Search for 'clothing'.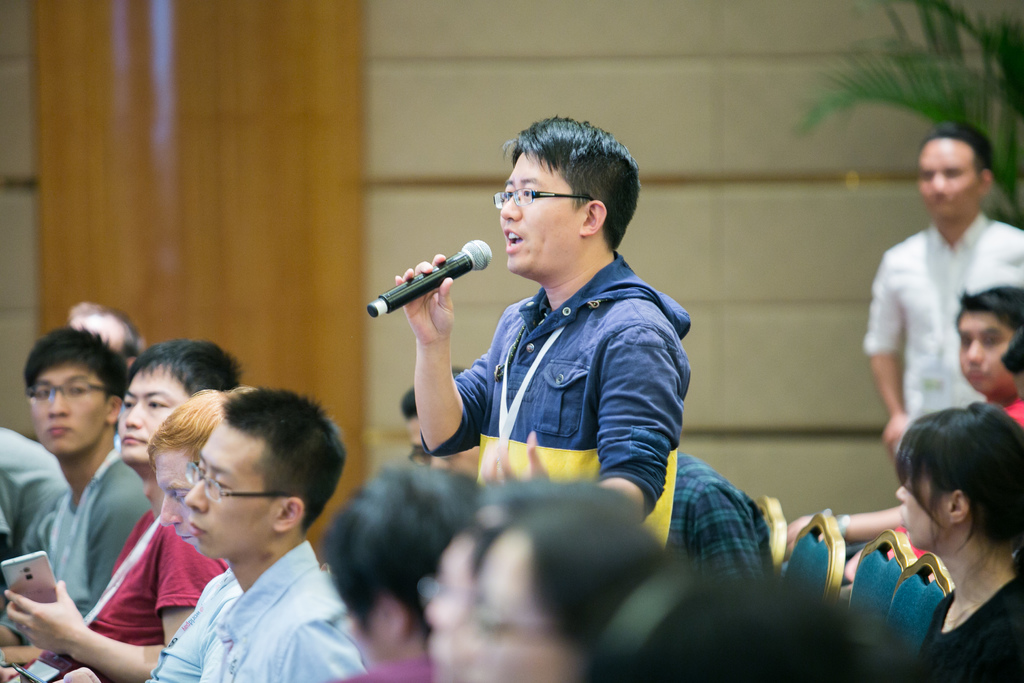
Found at bbox=(862, 211, 1023, 448).
